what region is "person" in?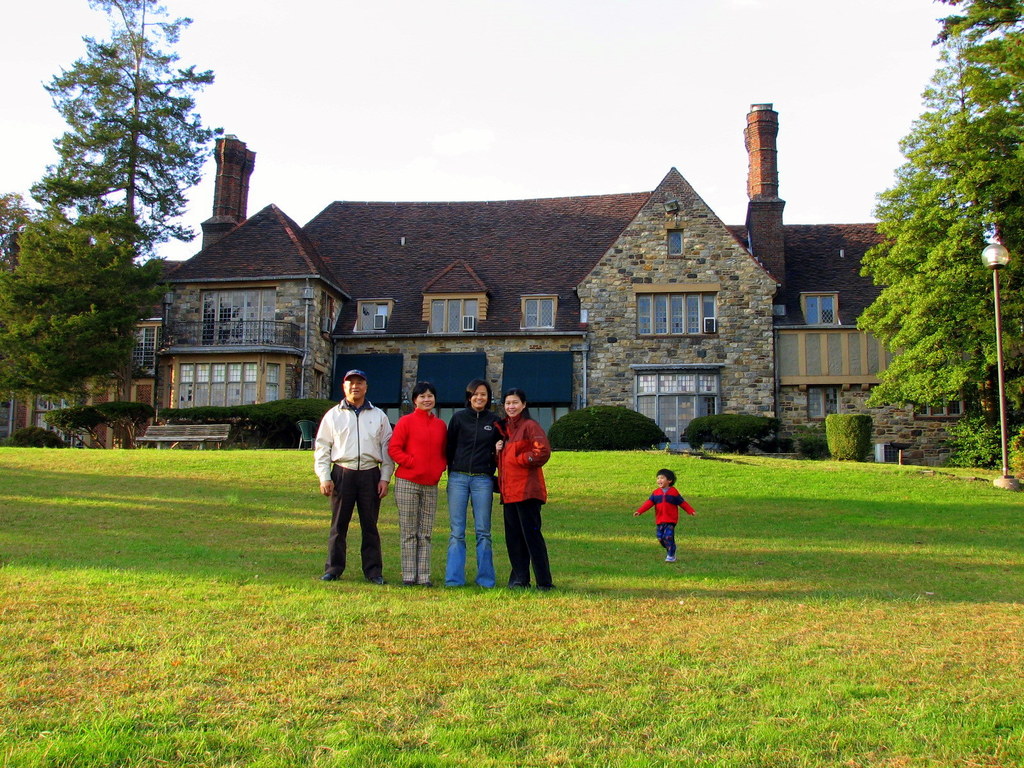
bbox(314, 371, 395, 581).
